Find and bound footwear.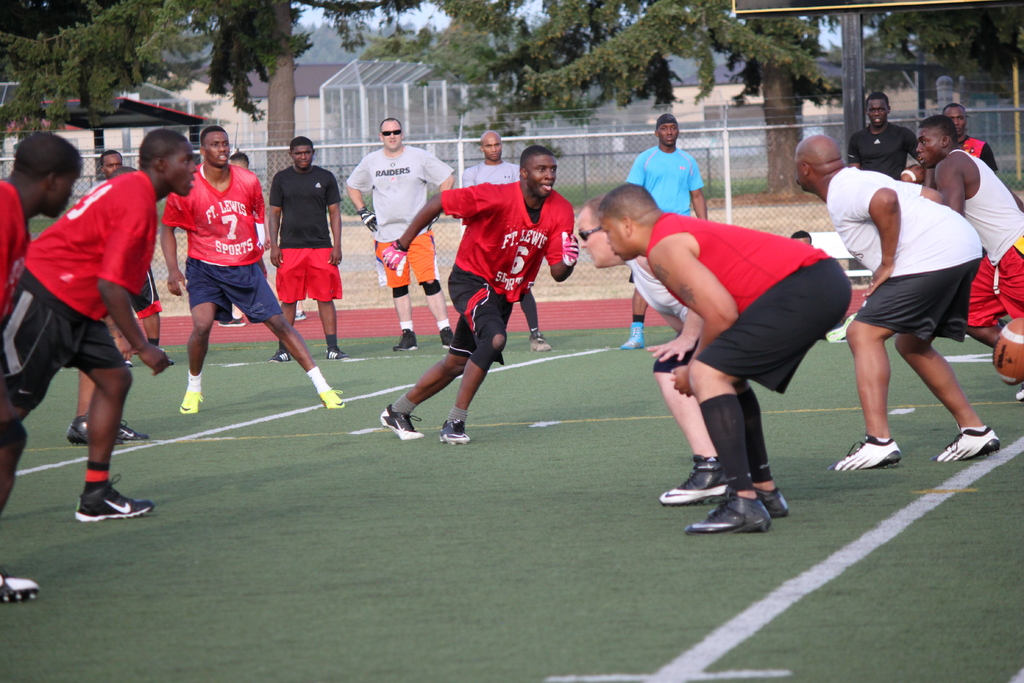
Bound: 684, 488, 772, 528.
